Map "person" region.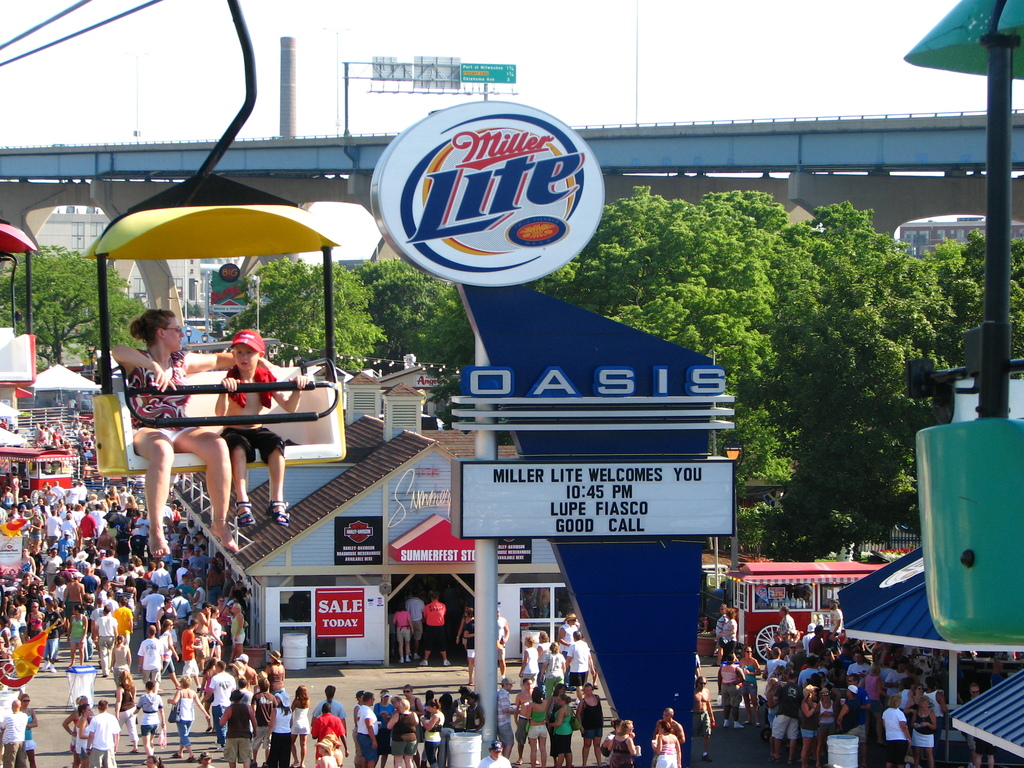
Mapped to x1=198, y1=579, x2=211, y2=609.
